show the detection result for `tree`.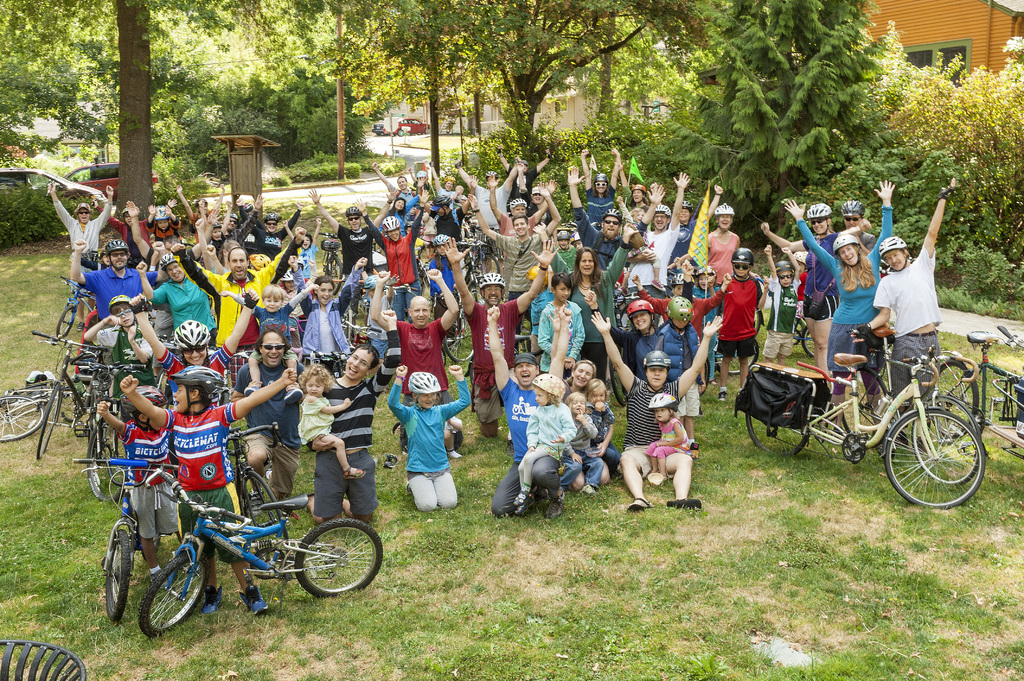
603,18,977,215.
